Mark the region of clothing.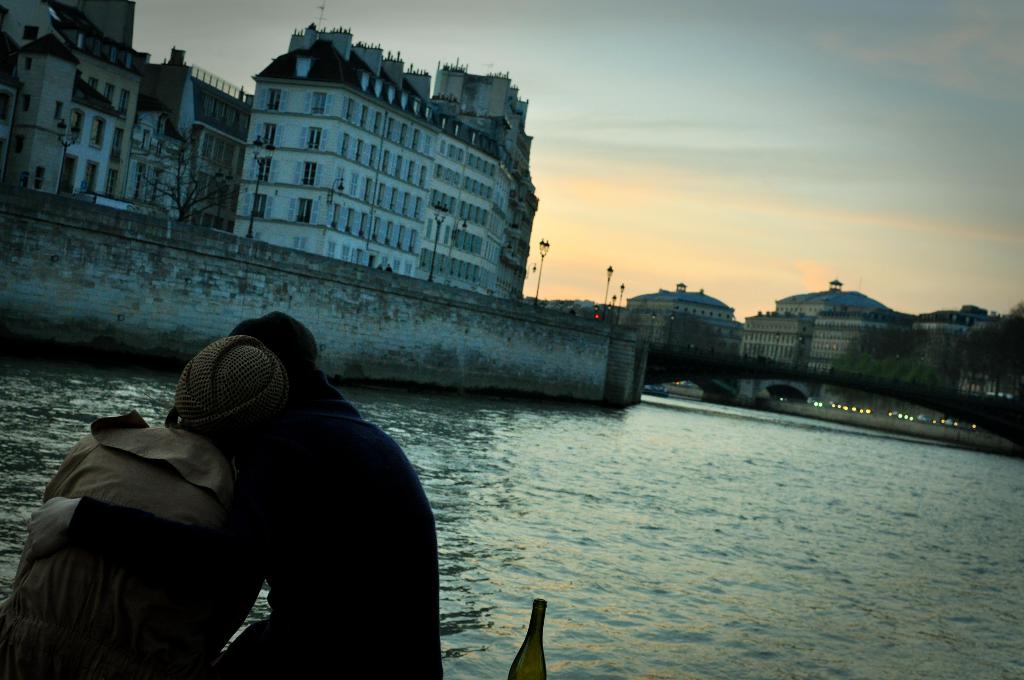
Region: <box>15,435,257,679</box>.
